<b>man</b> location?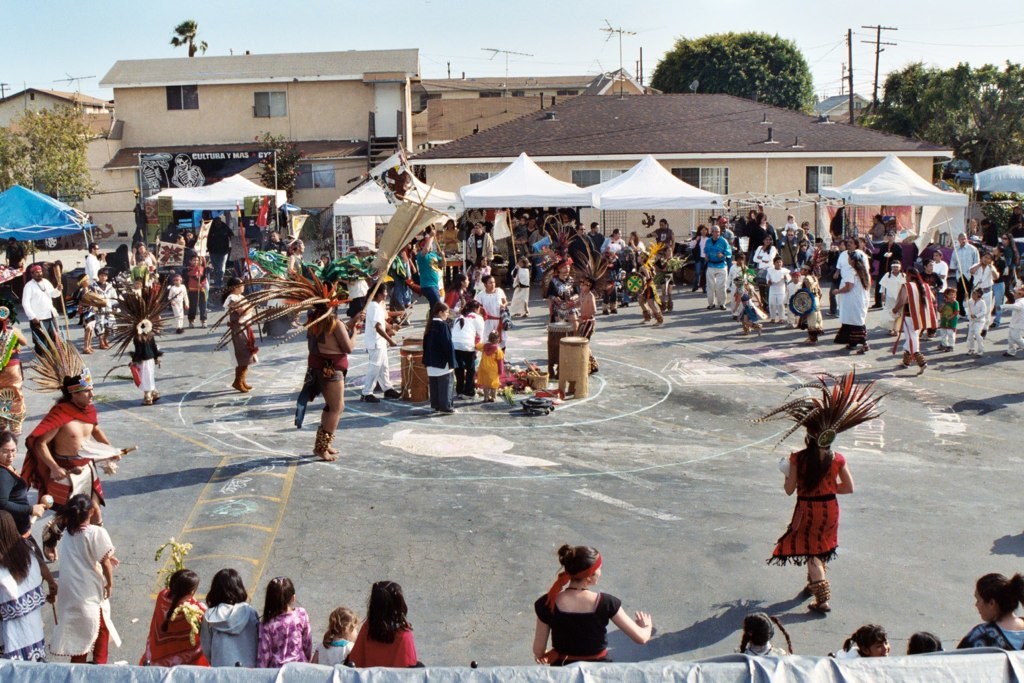
x1=86 y1=242 x2=106 y2=282
